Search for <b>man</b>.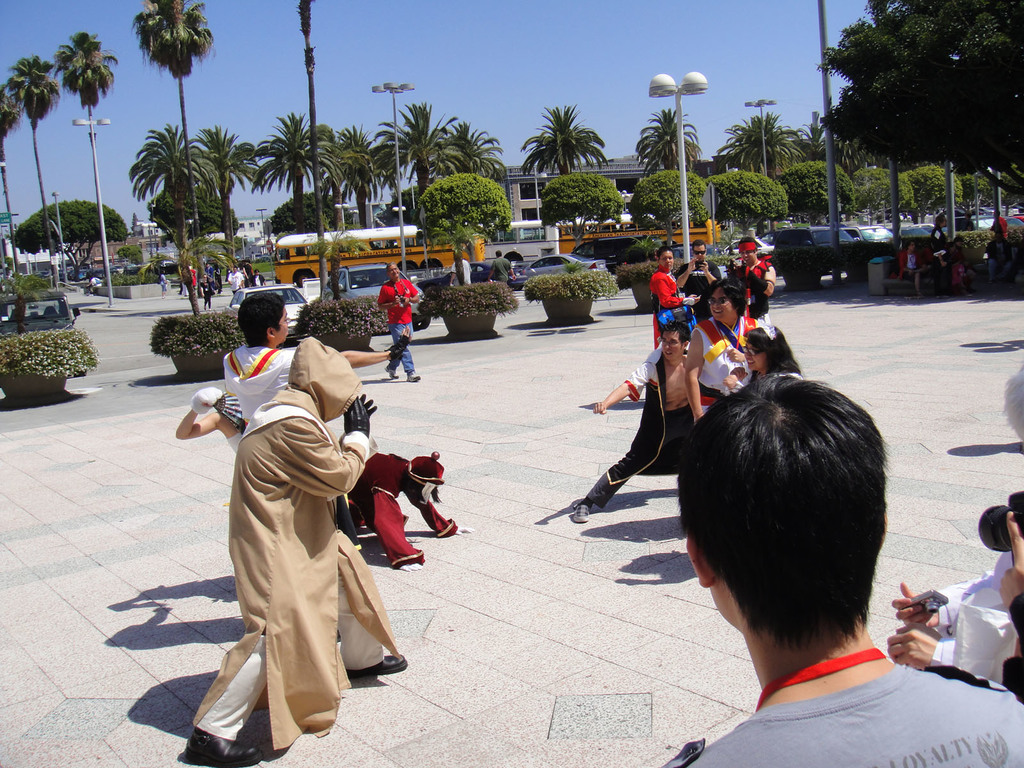
Found at <region>488, 250, 517, 283</region>.
